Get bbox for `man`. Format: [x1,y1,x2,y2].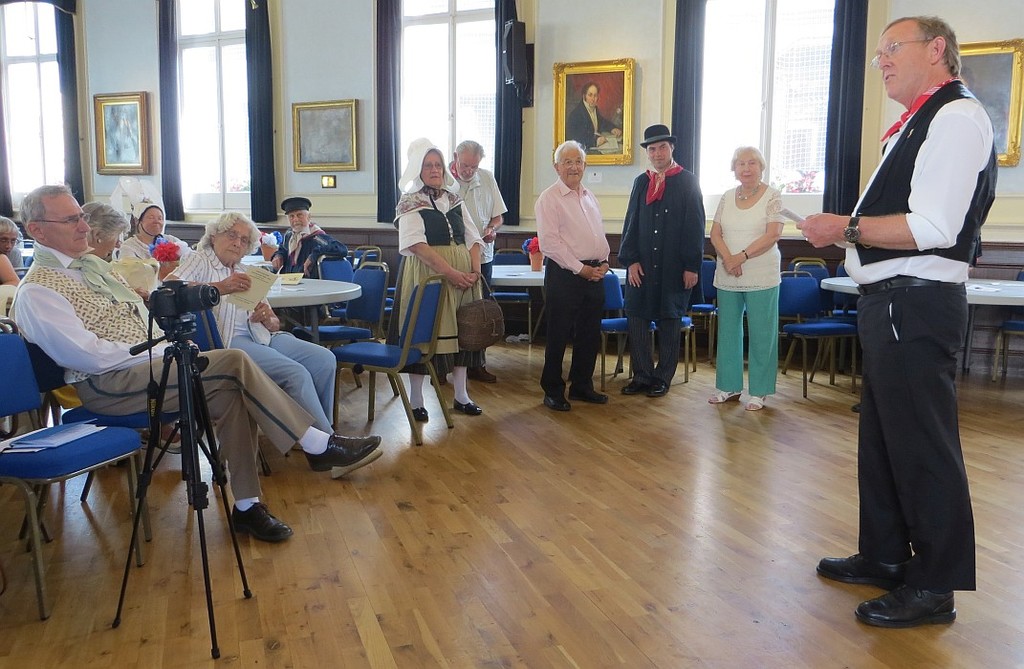
[823,24,999,611].
